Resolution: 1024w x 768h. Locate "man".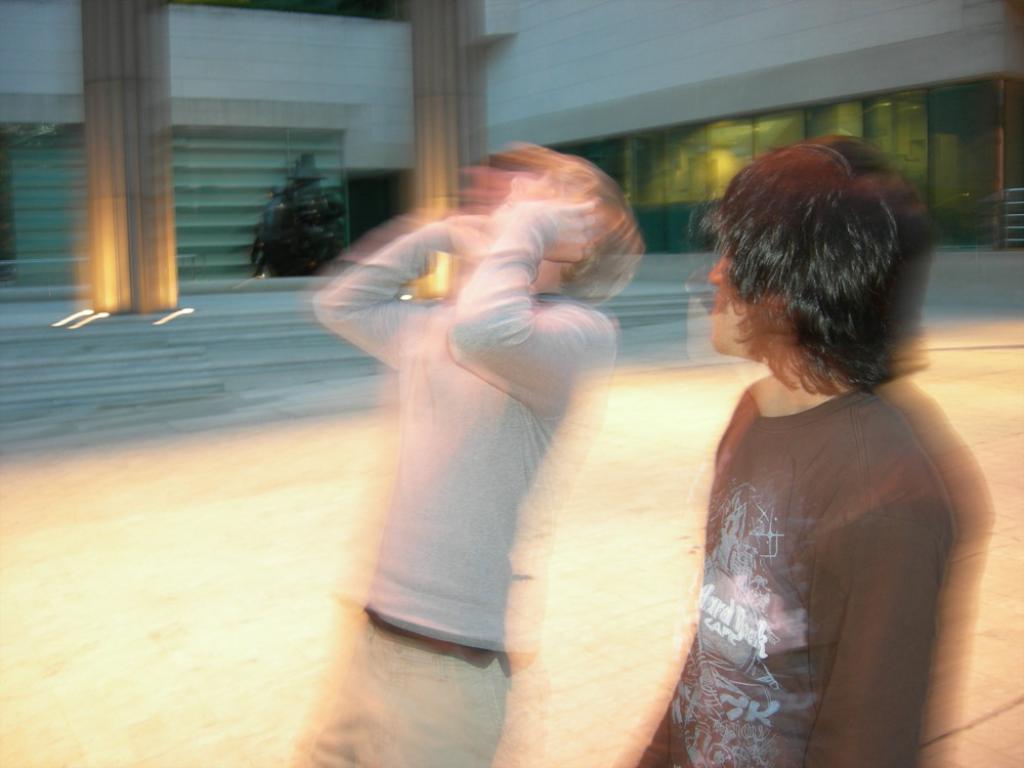
555, 130, 972, 737.
